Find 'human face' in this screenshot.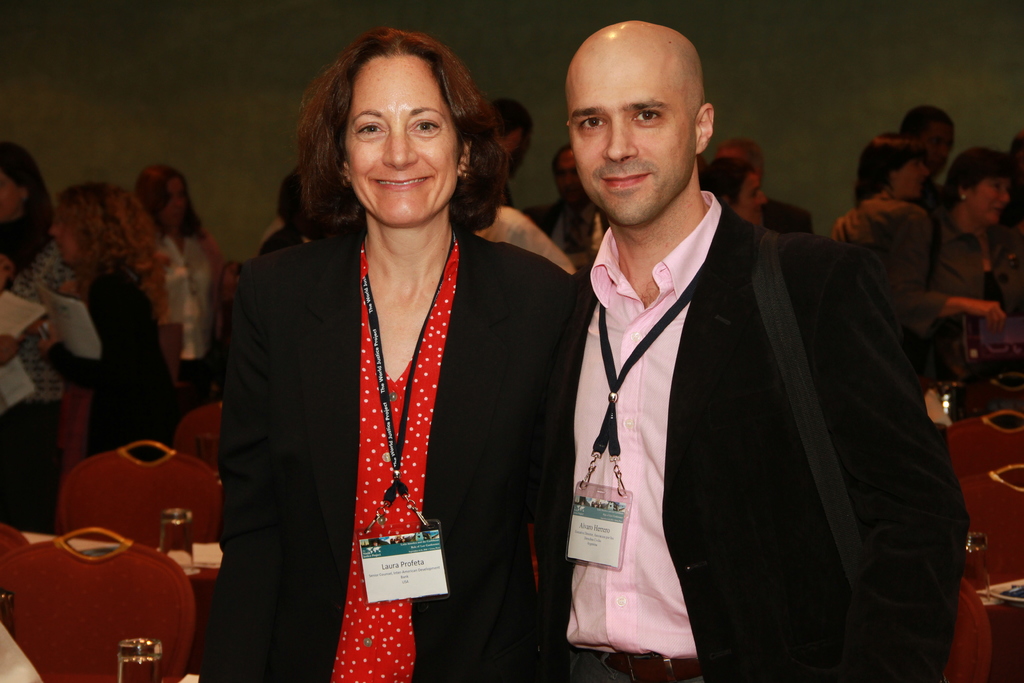
The bounding box for 'human face' is {"x1": 732, "y1": 169, "x2": 772, "y2": 223}.
